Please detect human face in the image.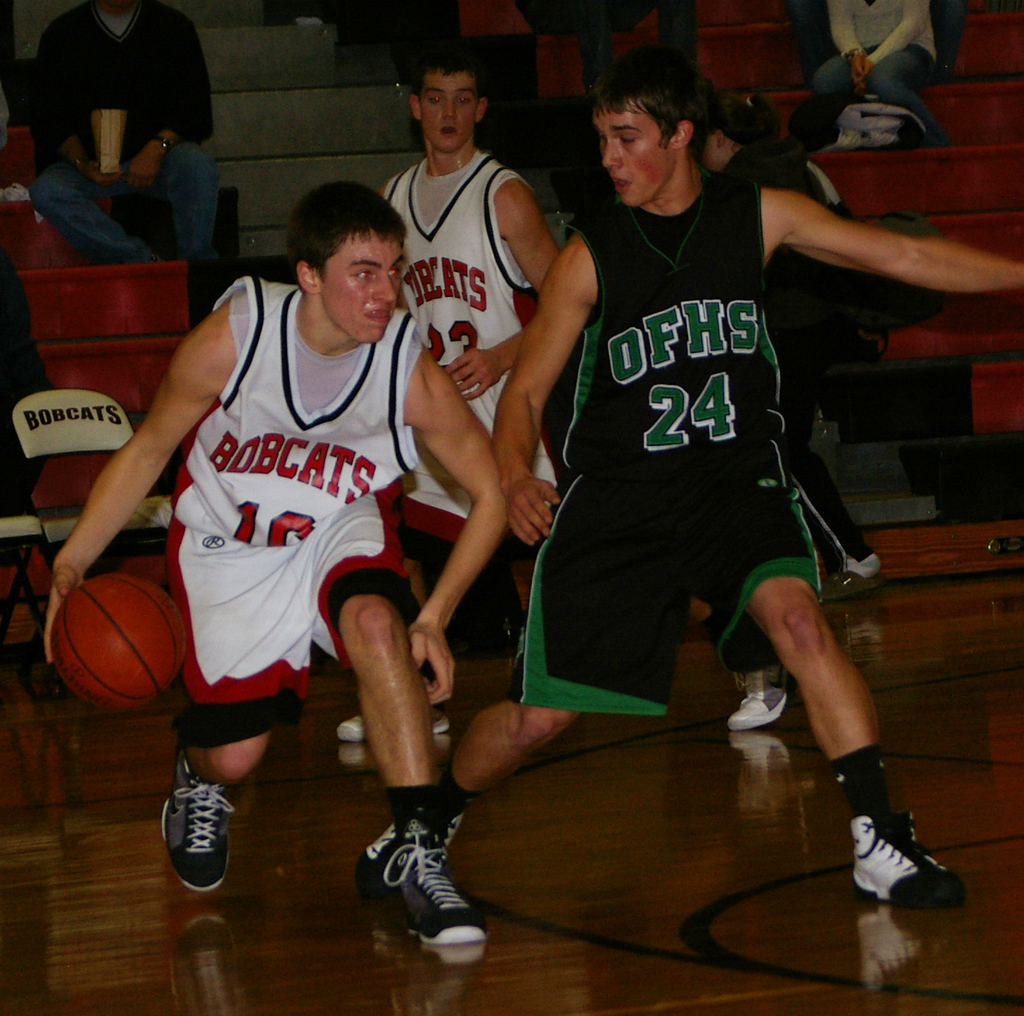
box=[591, 102, 678, 208].
